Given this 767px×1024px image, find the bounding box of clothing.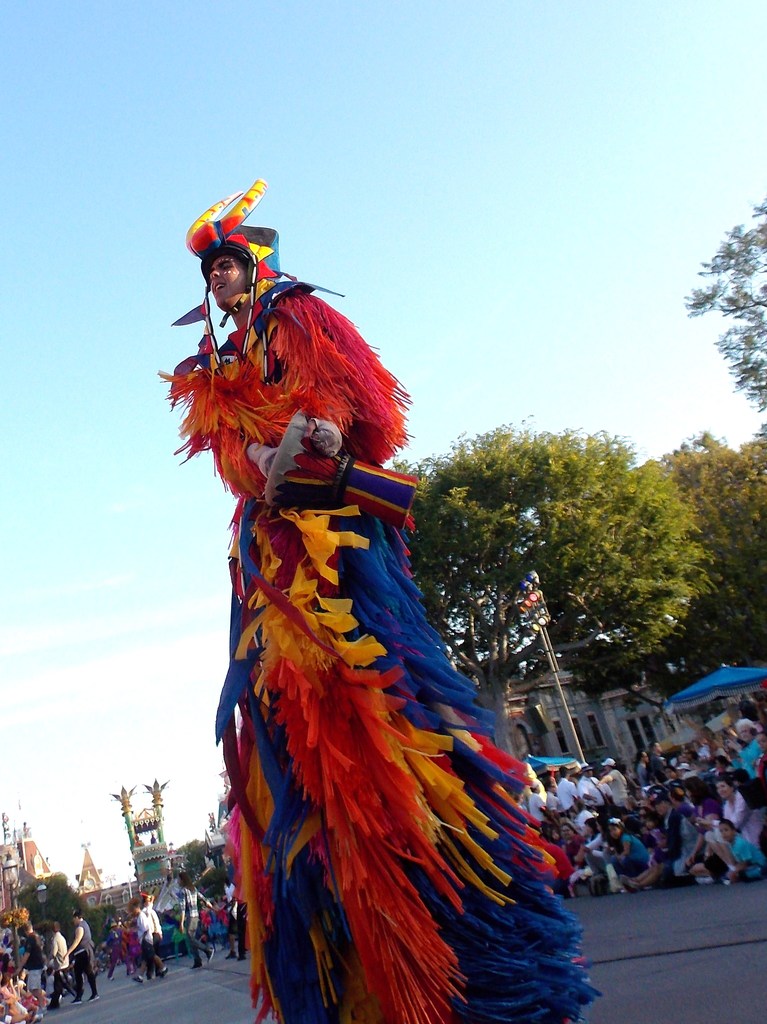
x1=69 y1=955 x2=92 y2=993.
